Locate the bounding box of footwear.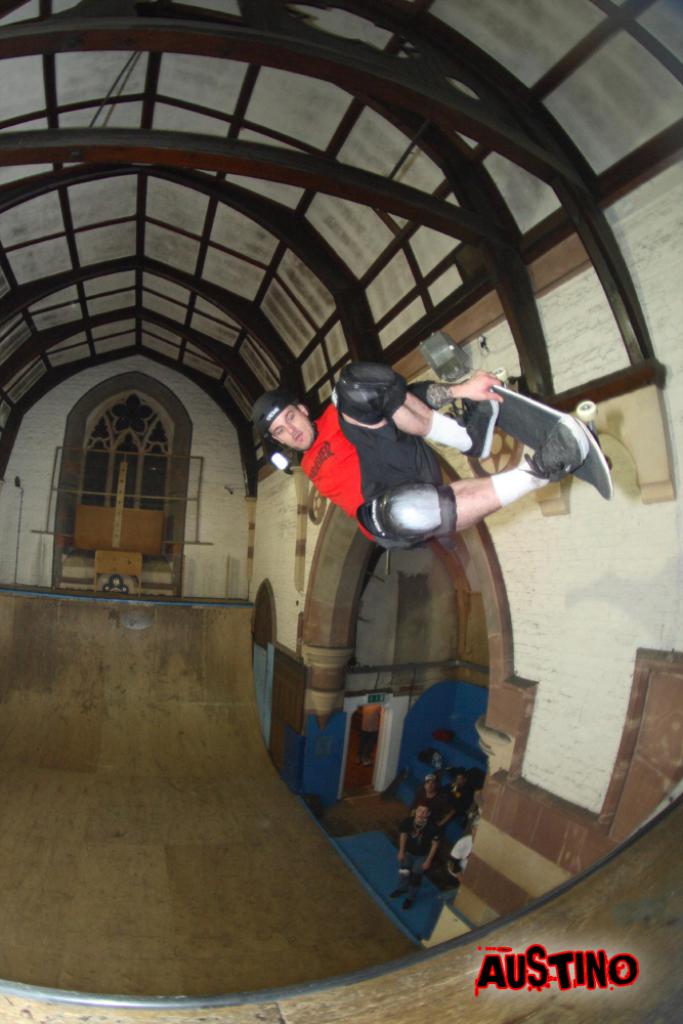
Bounding box: (x1=440, y1=385, x2=492, y2=460).
